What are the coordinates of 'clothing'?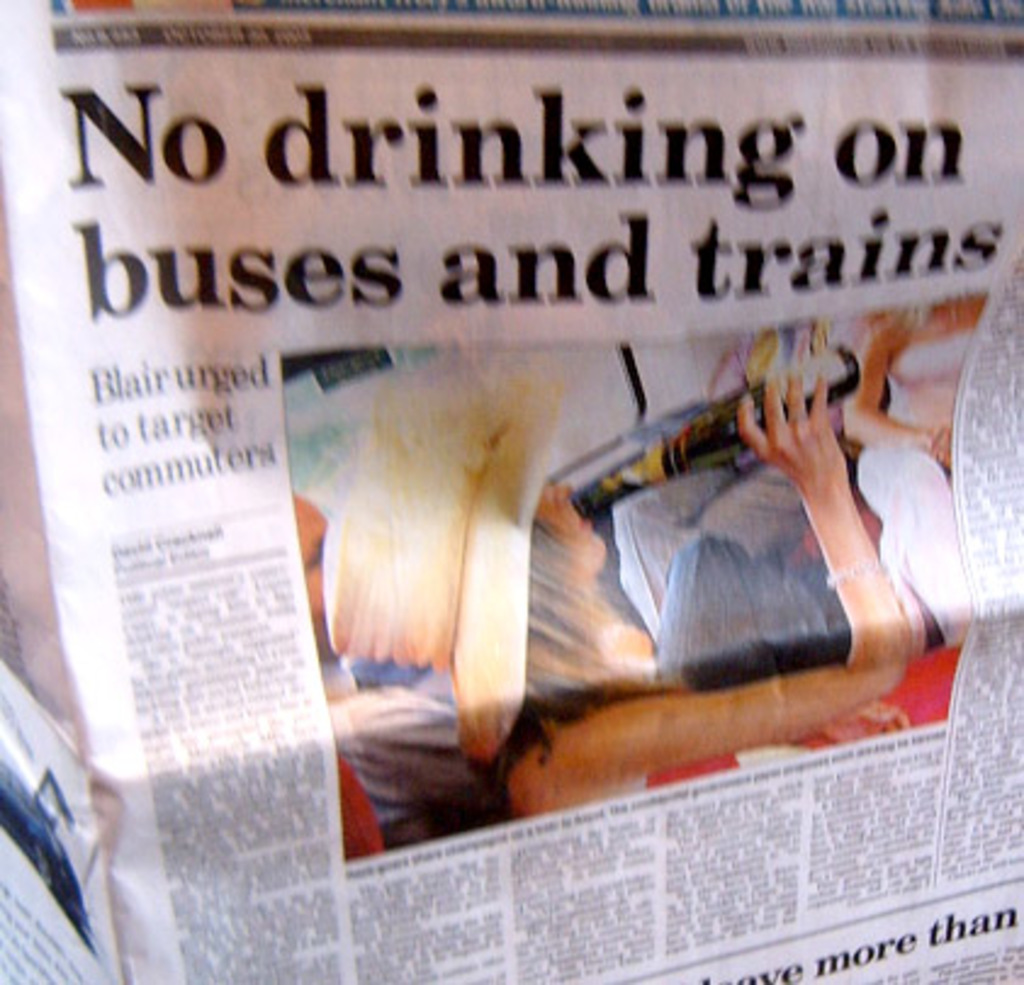
box(856, 314, 985, 654).
